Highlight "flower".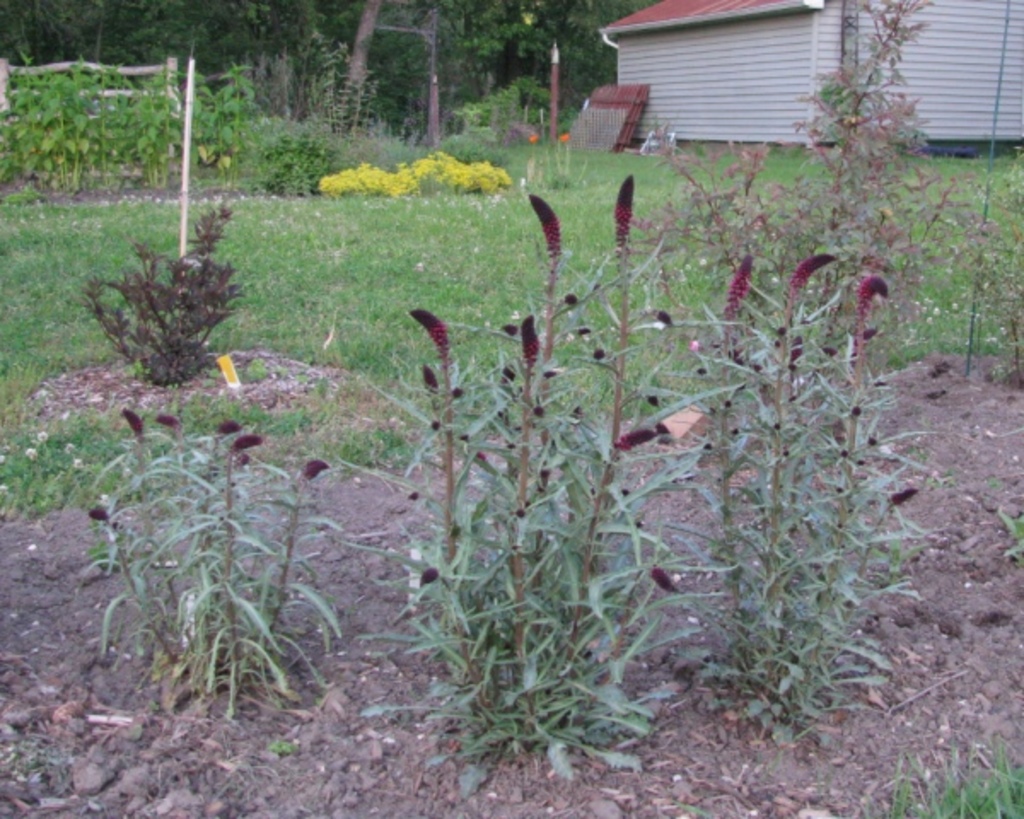
Highlighted region: rect(232, 430, 263, 454).
